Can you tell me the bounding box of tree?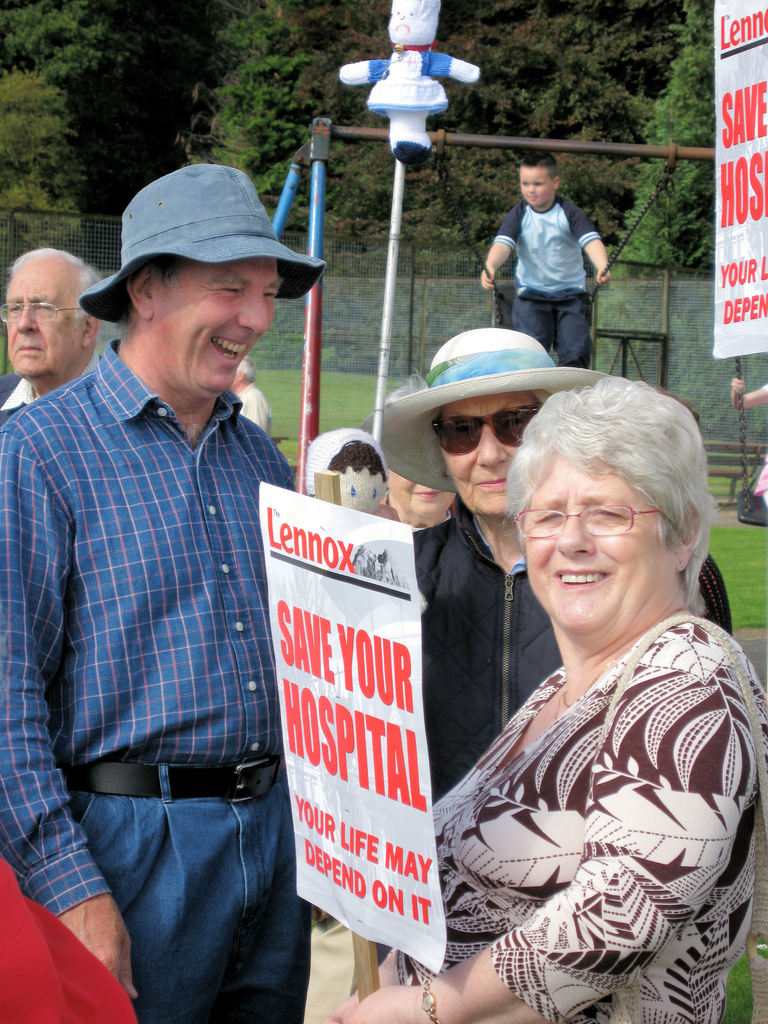
x1=611, y1=0, x2=721, y2=276.
